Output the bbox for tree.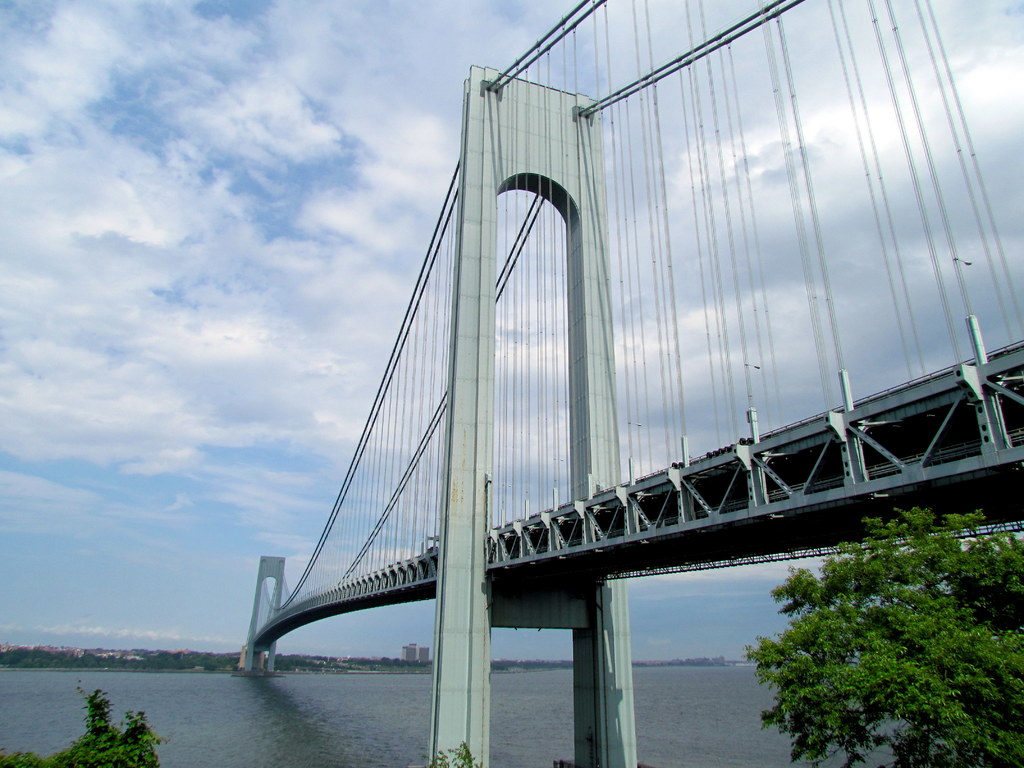
BBox(750, 490, 1023, 767).
